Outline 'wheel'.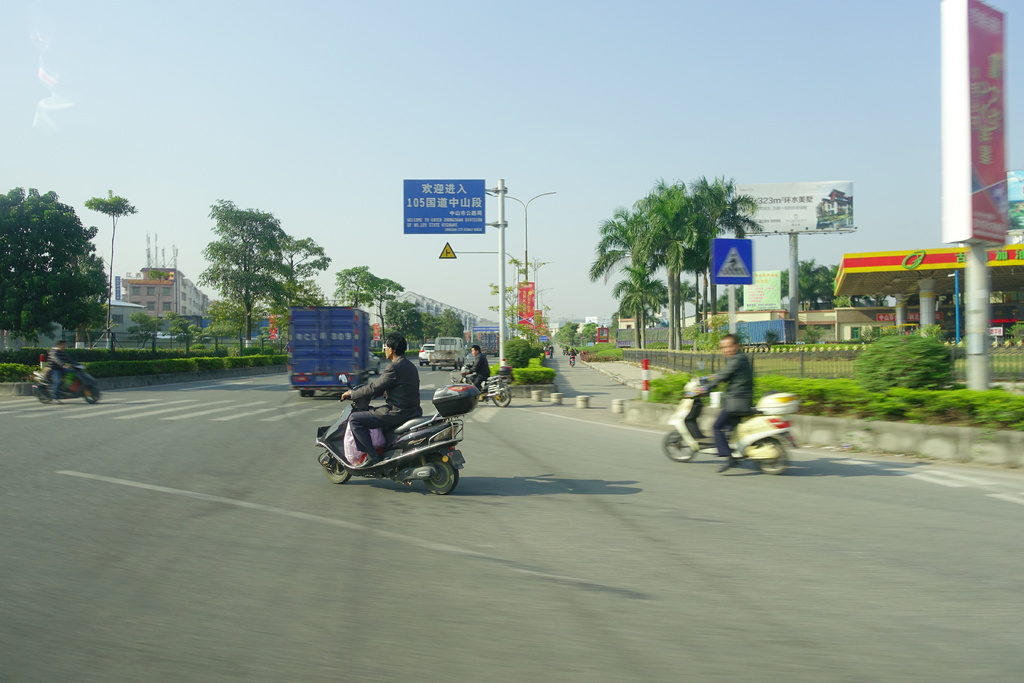
Outline: box(744, 437, 787, 472).
